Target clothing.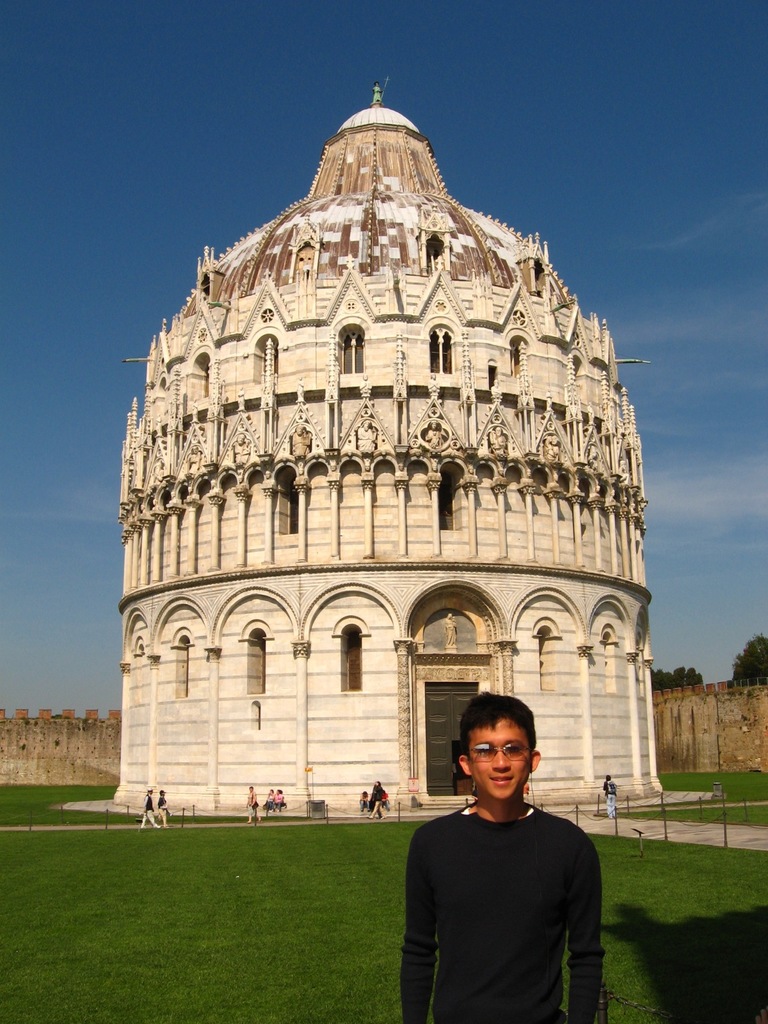
Target region: x1=265, y1=796, x2=272, y2=810.
